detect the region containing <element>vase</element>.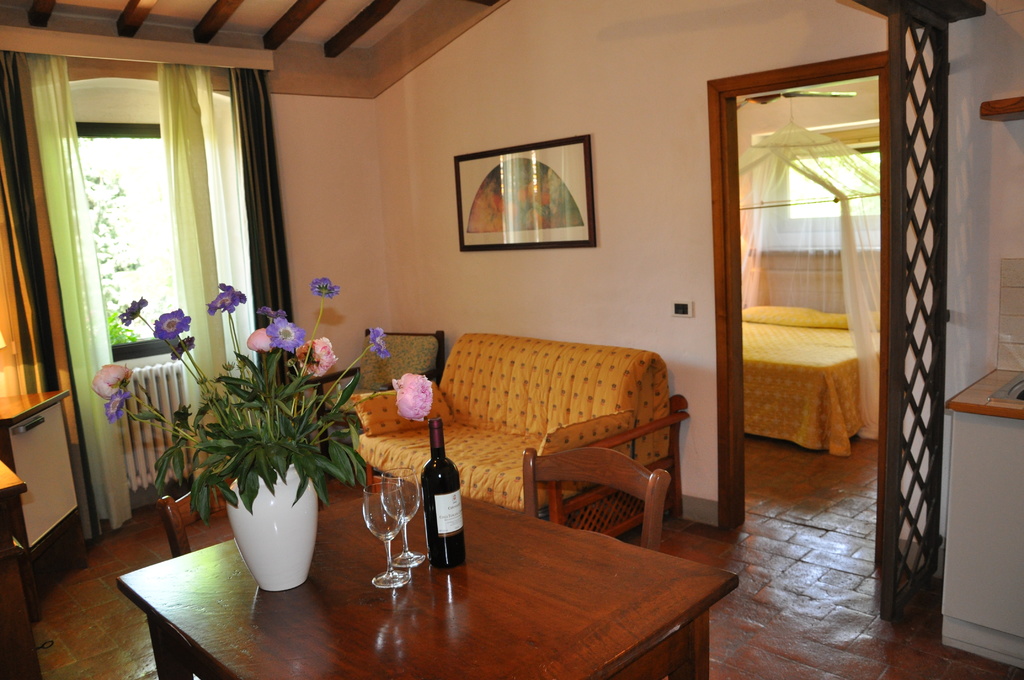
locate(228, 455, 321, 593).
